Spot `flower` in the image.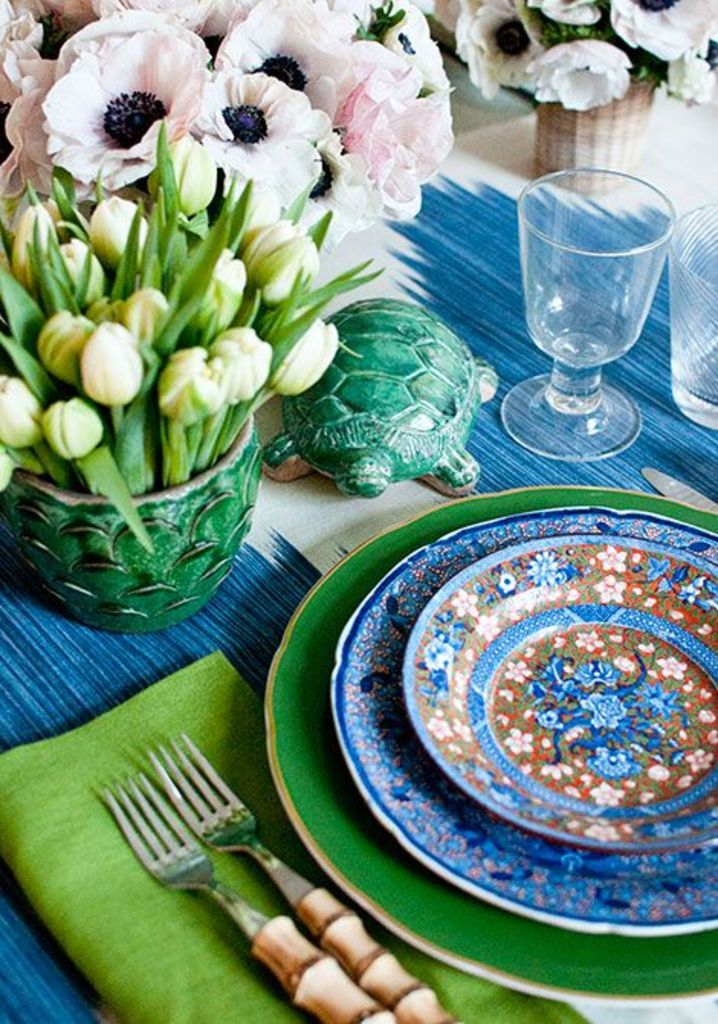
`flower` found at [left=32, top=14, right=209, bottom=182].
